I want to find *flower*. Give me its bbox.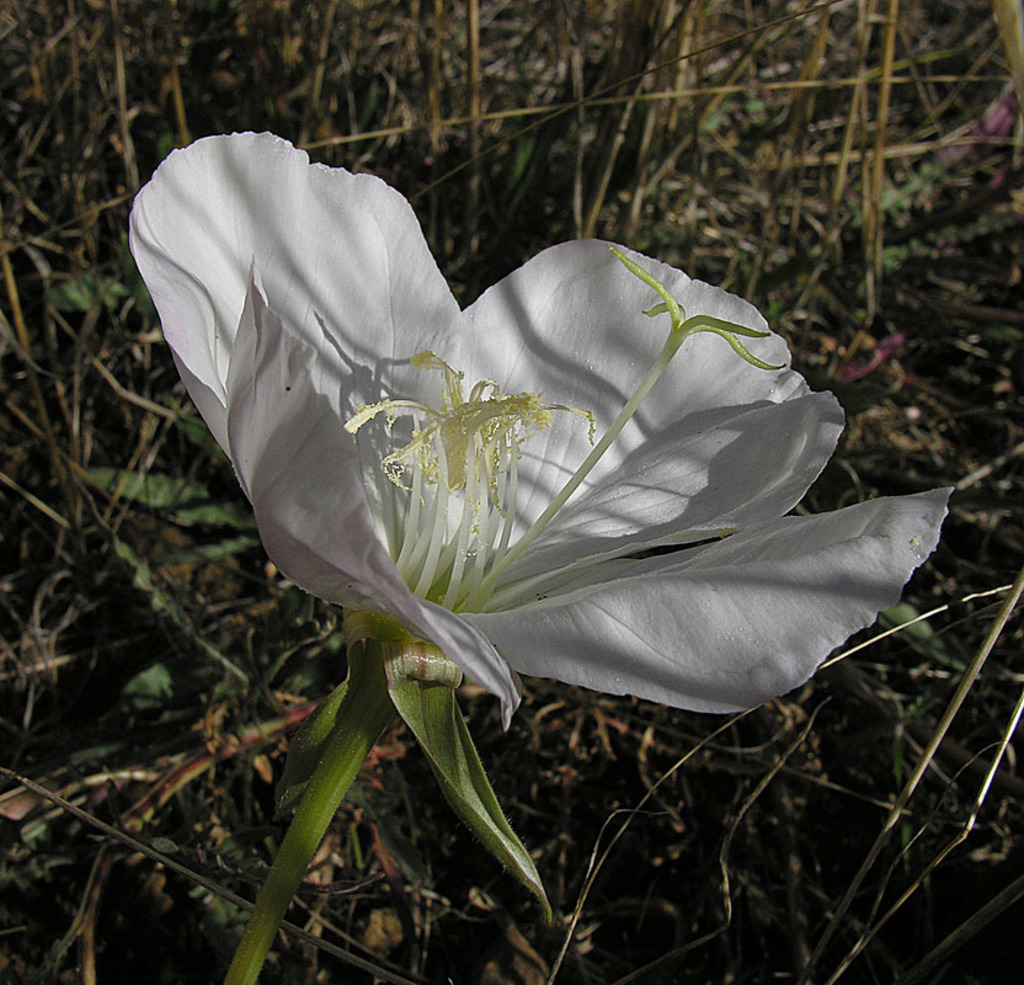
left=117, top=165, right=948, bottom=755.
